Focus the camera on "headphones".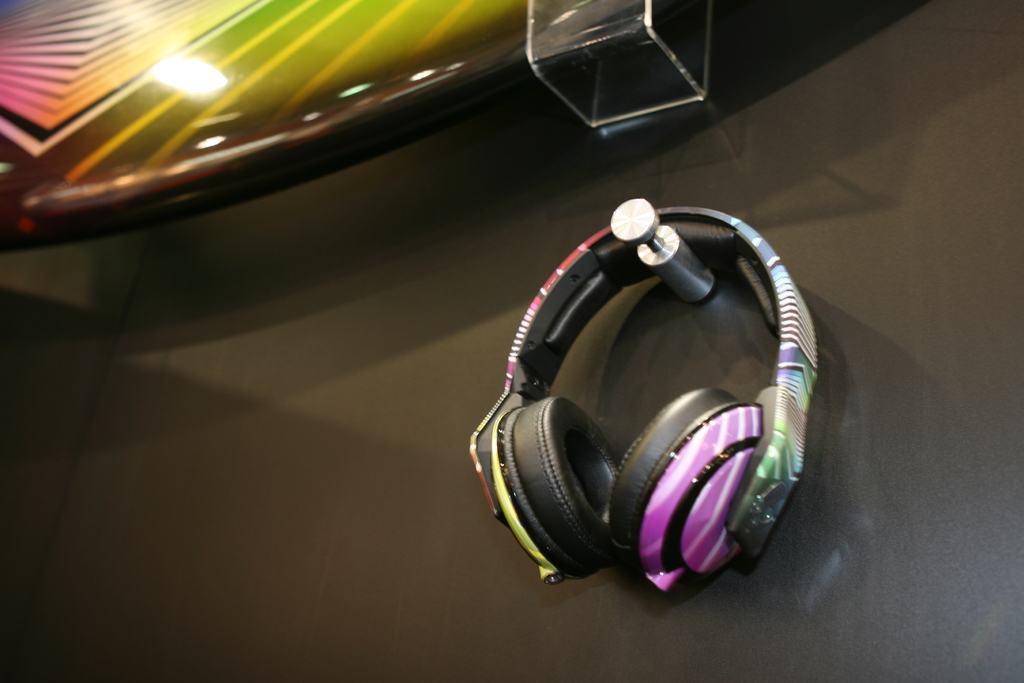
Focus region: box(483, 199, 819, 591).
